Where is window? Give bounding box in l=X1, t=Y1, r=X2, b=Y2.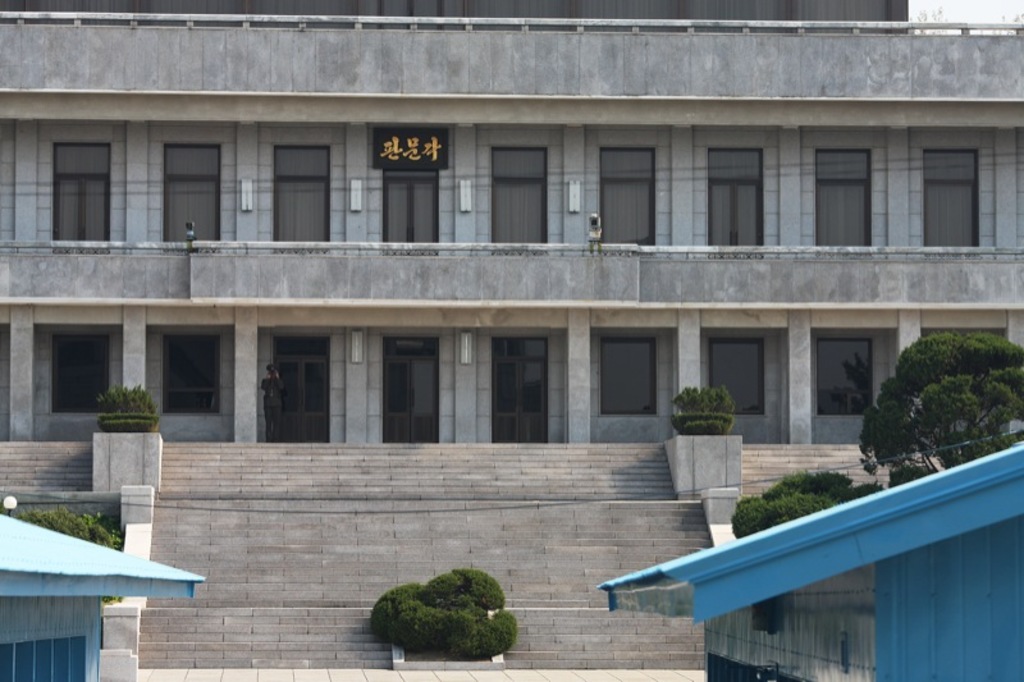
l=815, t=342, r=874, b=416.
